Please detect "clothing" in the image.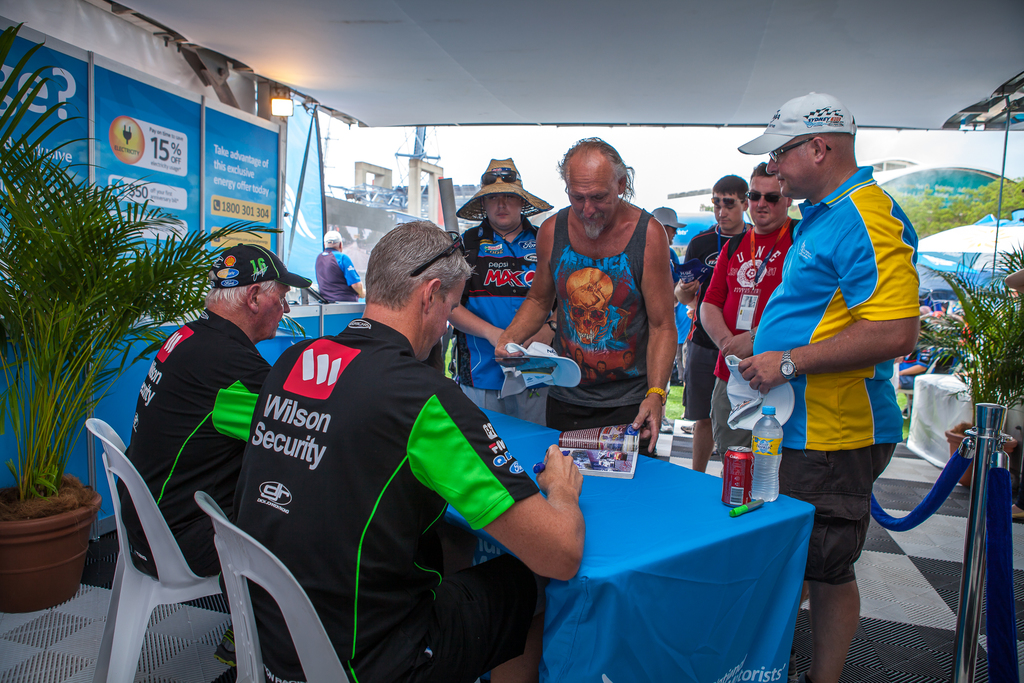
749/166/920/583.
